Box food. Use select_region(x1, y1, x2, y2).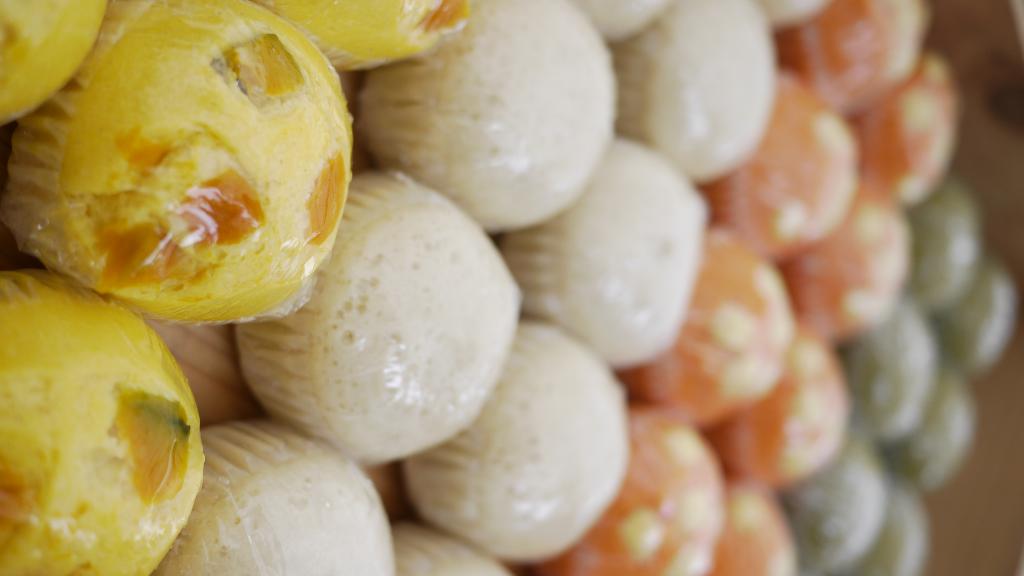
select_region(924, 259, 1018, 377).
